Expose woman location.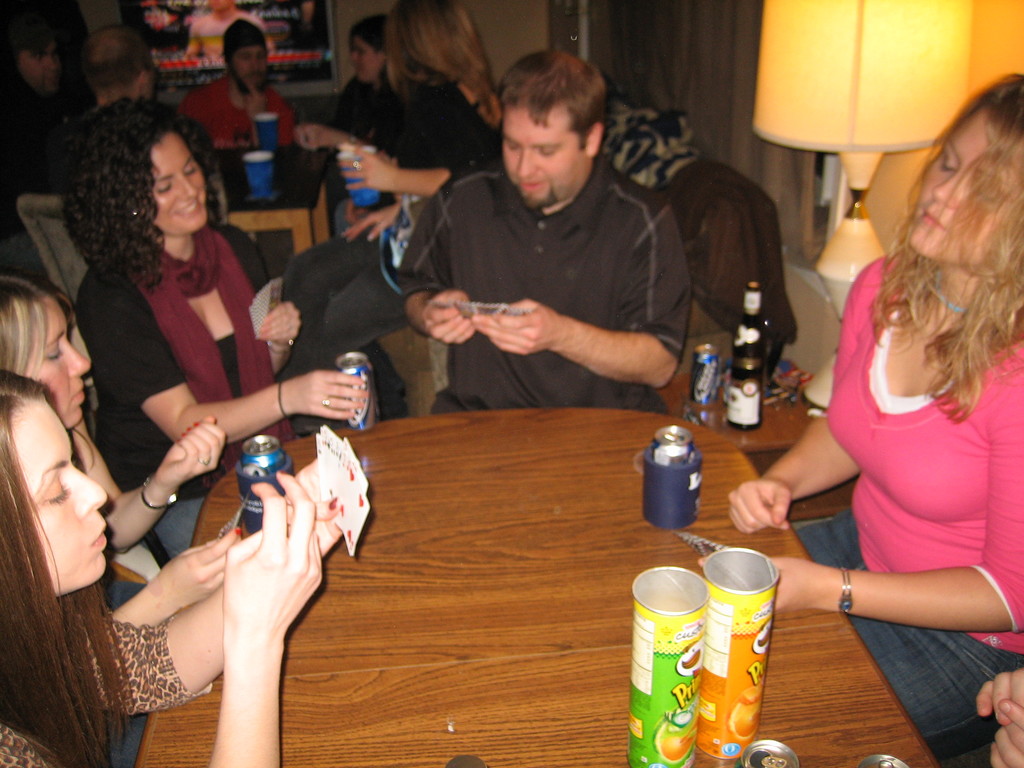
Exposed at [left=67, top=94, right=380, bottom=569].
